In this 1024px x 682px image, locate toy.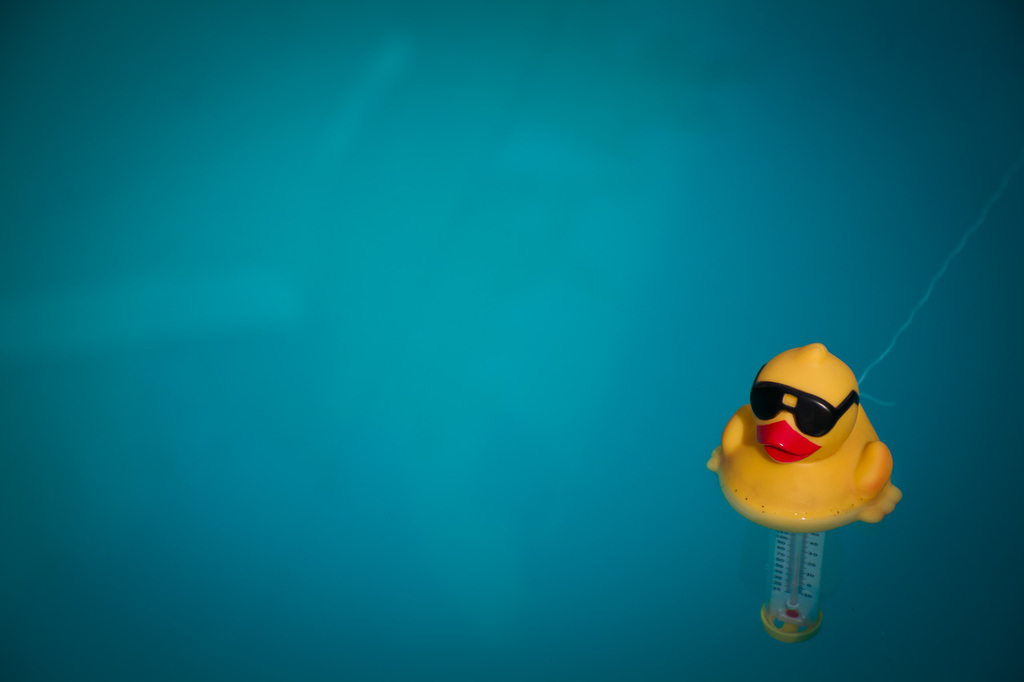
Bounding box: (left=688, top=321, right=910, bottom=644).
